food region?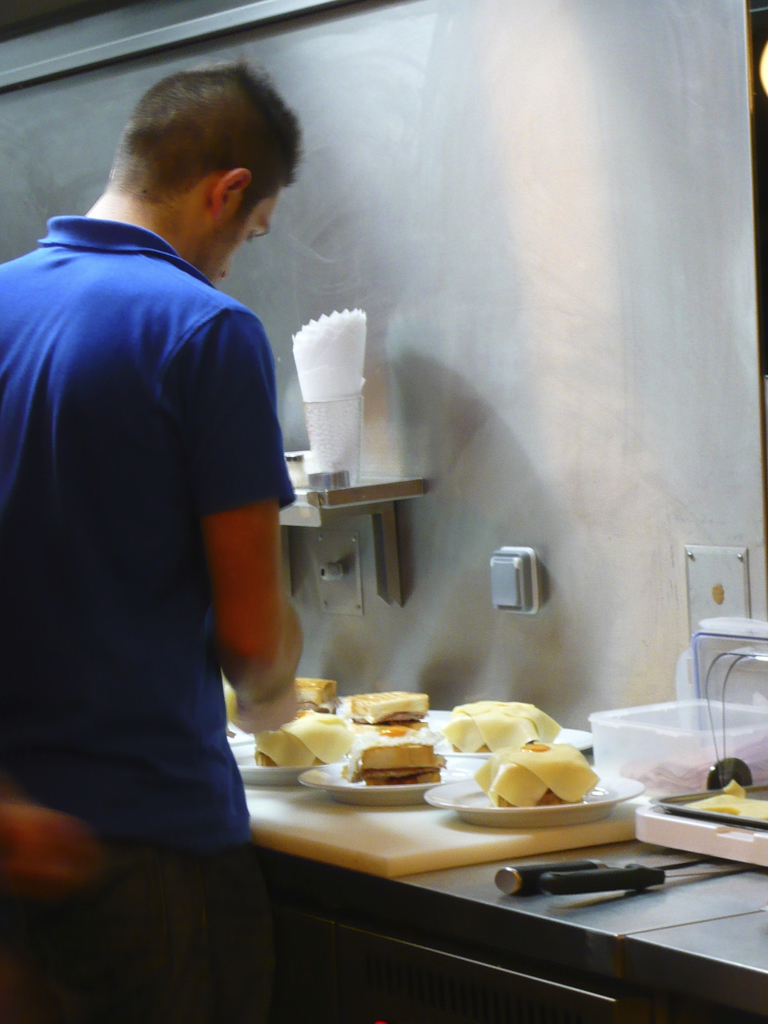
[473, 737, 601, 807]
